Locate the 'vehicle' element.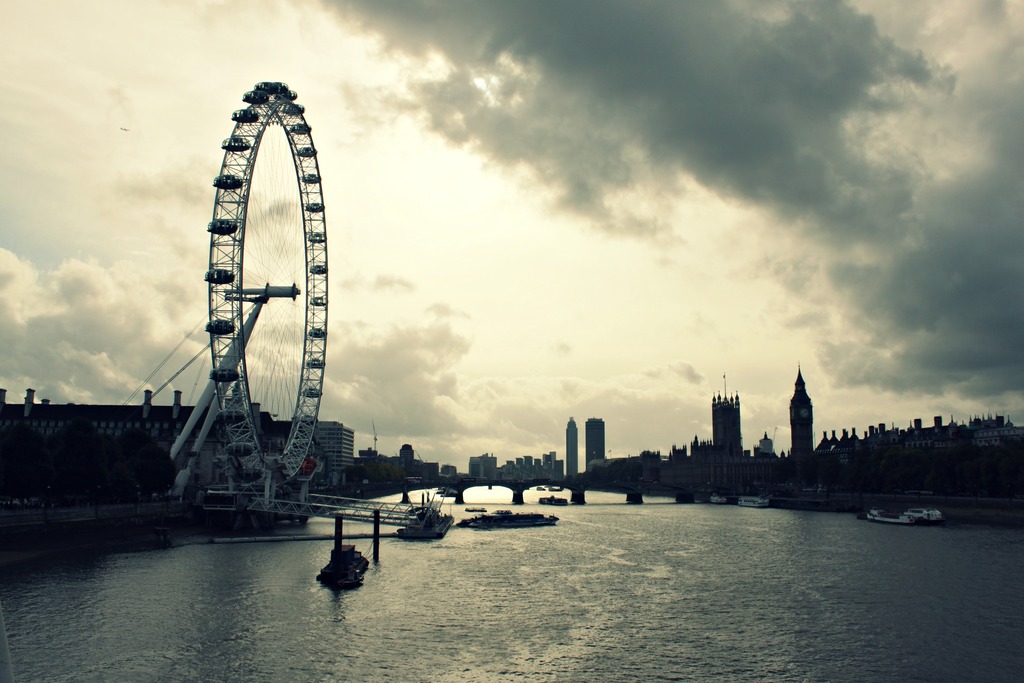
Element bbox: l=323, t=543, r=373, b=591.
